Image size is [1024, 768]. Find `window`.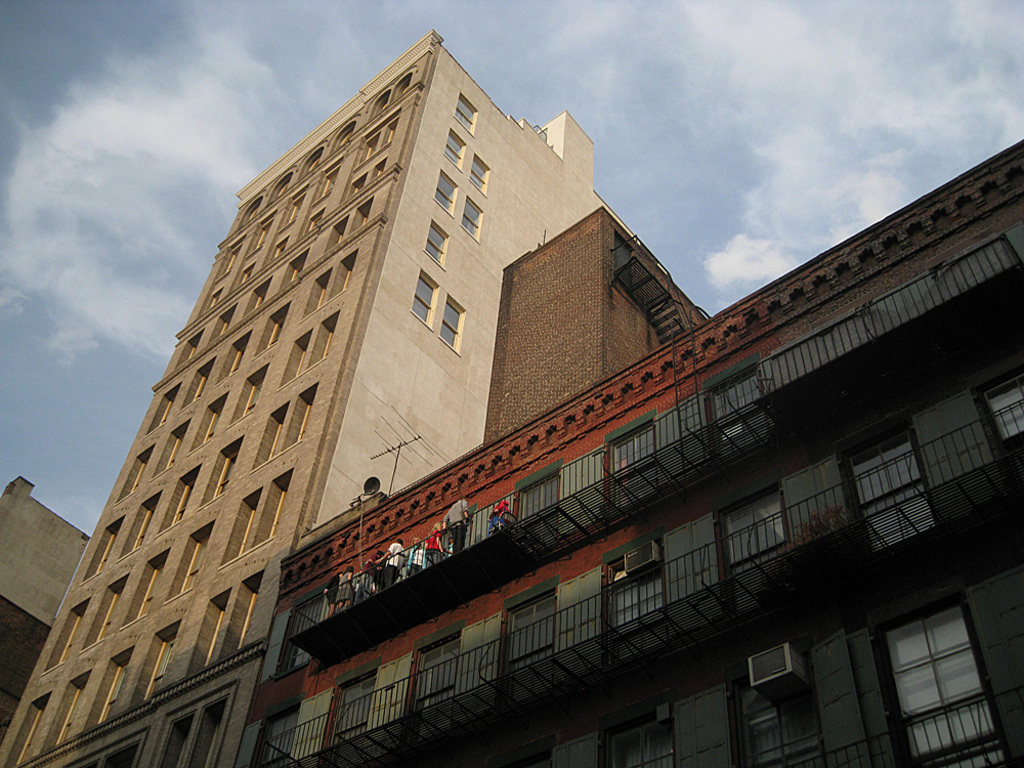
pyautogui.locateOnScreen(173, 686, 242, 767).
